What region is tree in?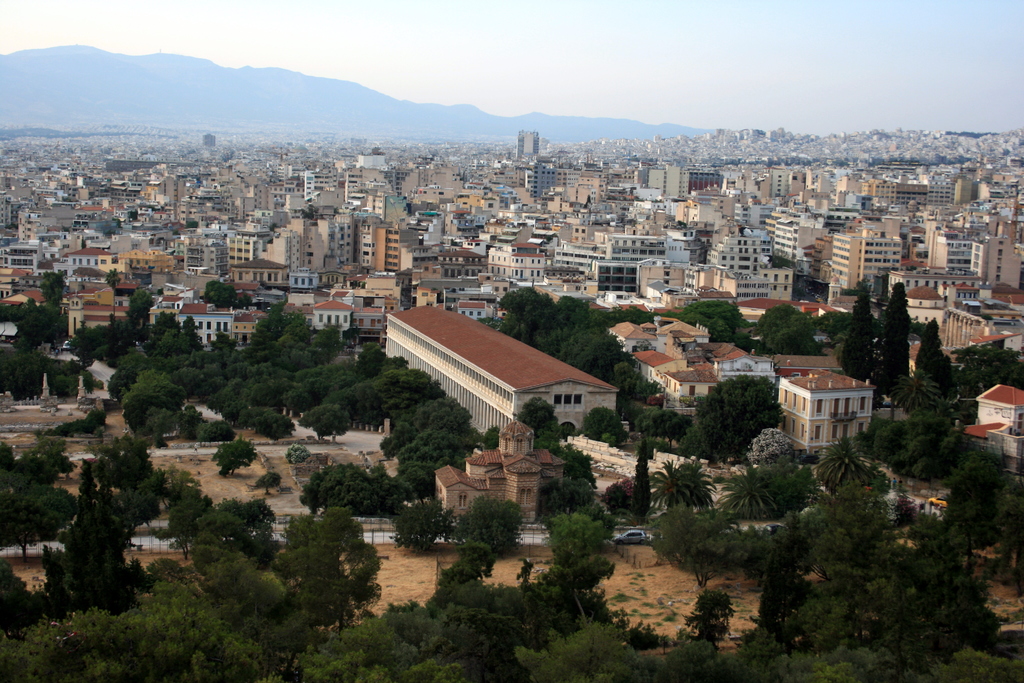
region(175, 404, 202, 438).
